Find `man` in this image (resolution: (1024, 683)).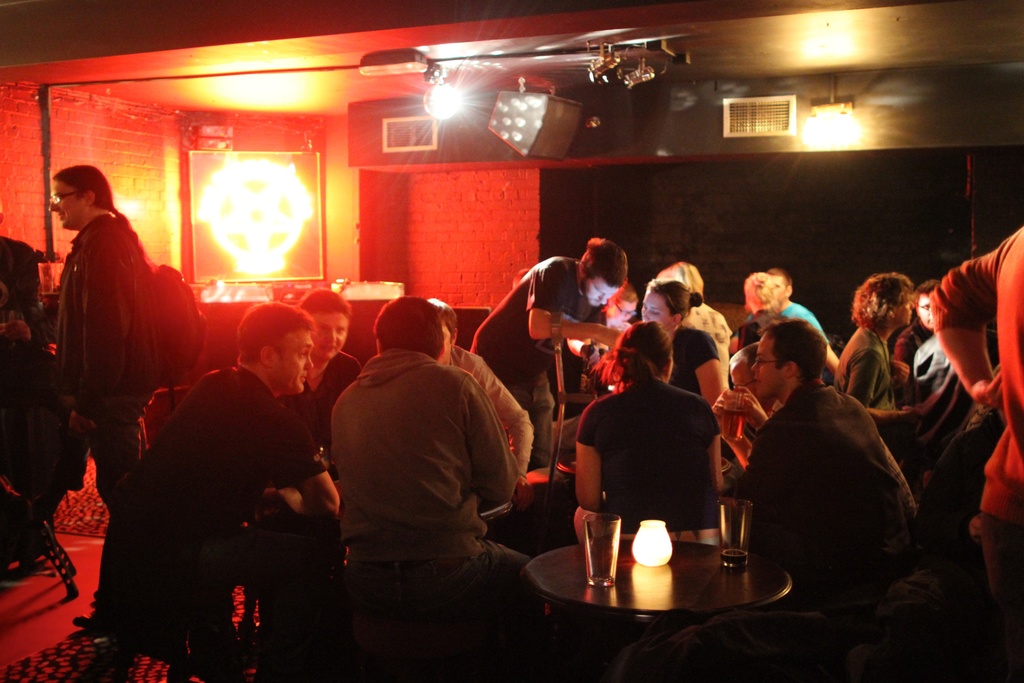
473:238:632:475.
